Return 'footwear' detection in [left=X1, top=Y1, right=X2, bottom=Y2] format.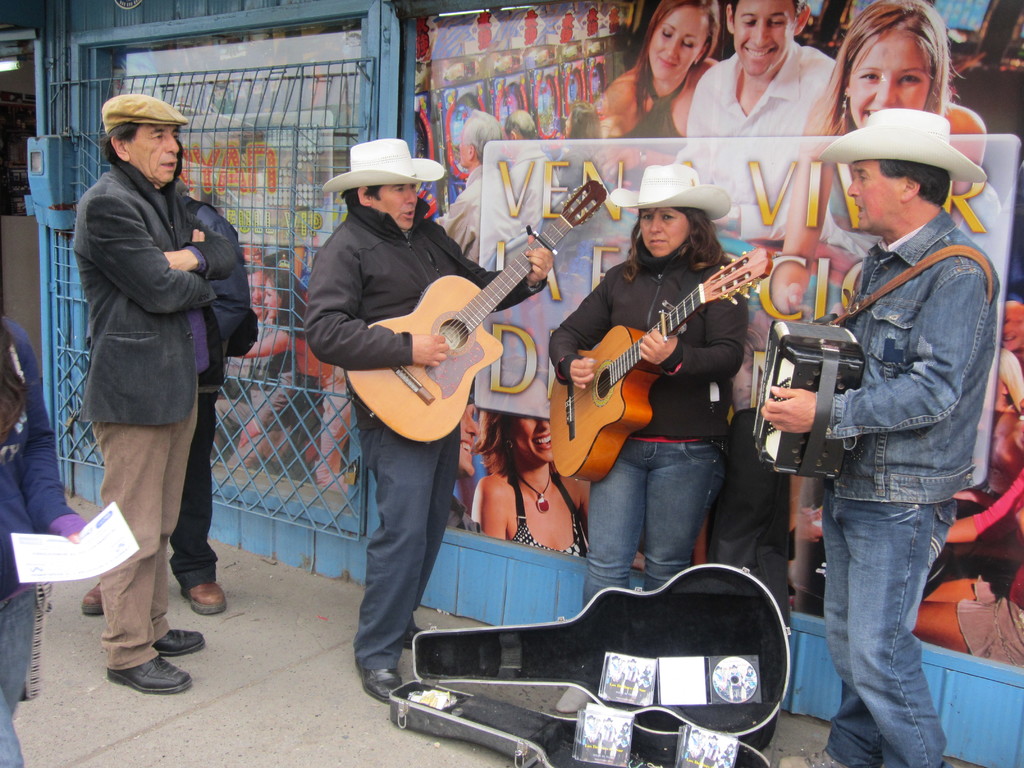
[left=155, top=627, right=202, bottom=660].
